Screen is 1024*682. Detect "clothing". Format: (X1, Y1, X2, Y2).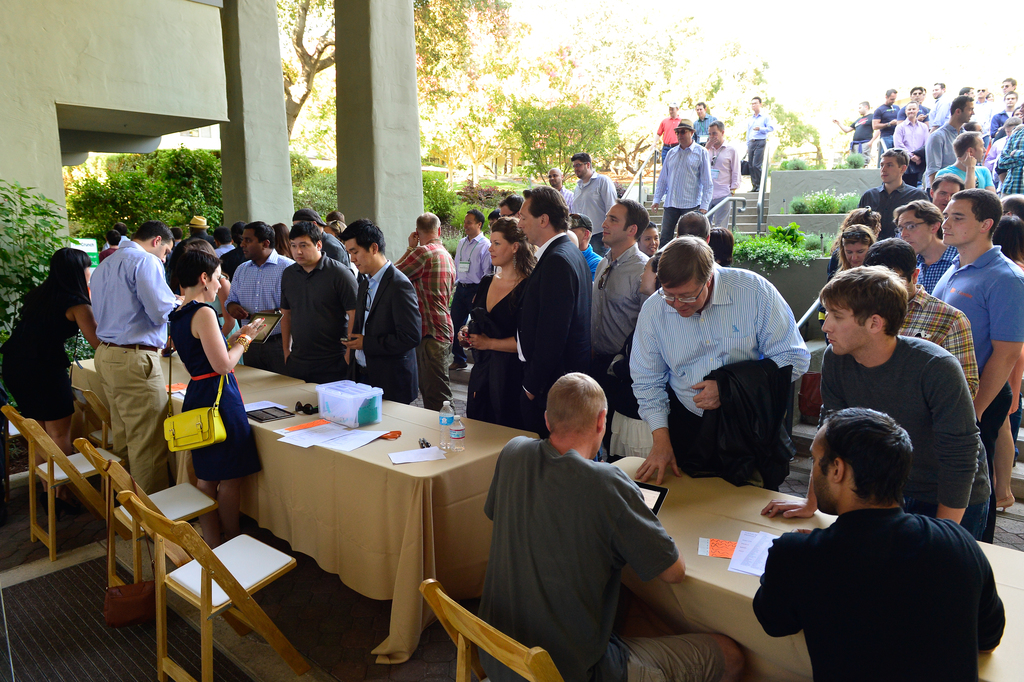
(580, 247, 597, 275).
